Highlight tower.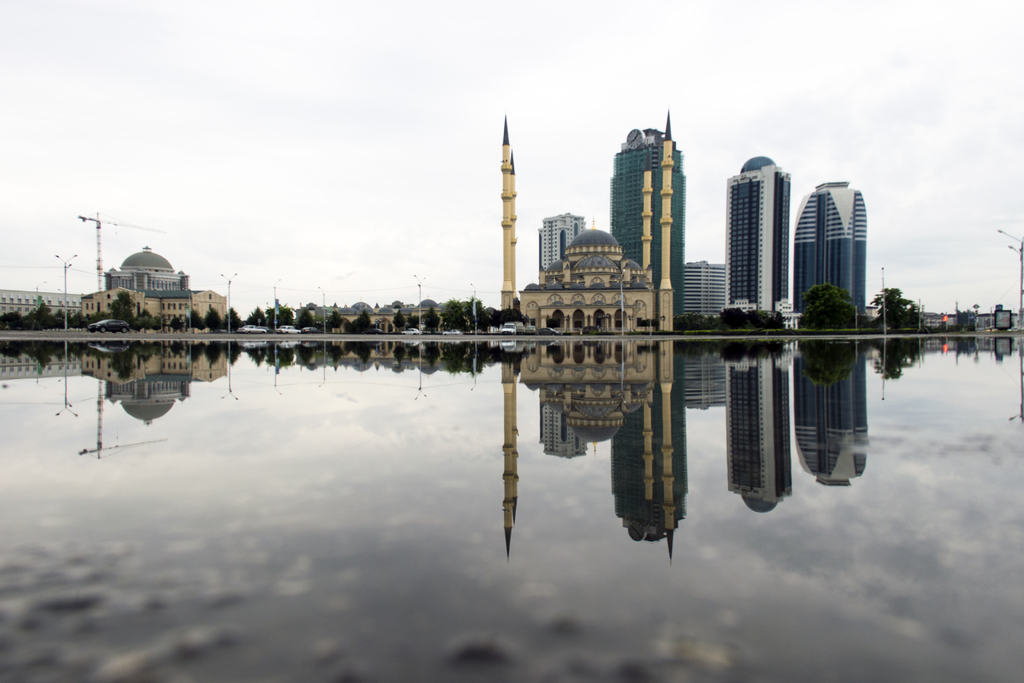
Highlighted region: (534,208,587,286).
